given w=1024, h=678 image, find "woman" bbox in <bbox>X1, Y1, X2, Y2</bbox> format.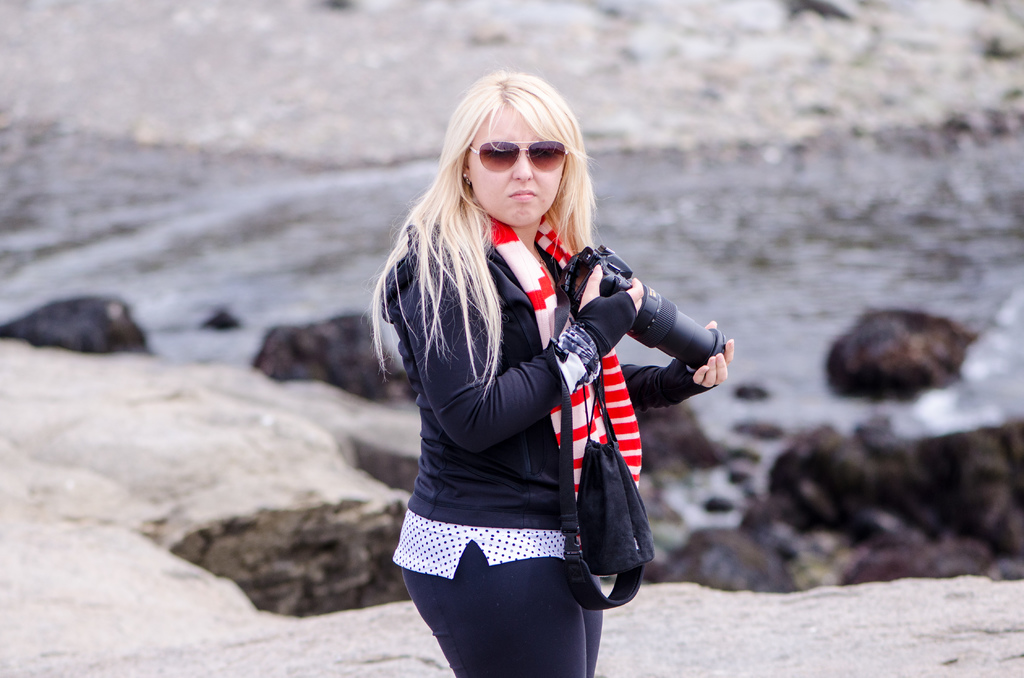
<bbox>365, 70, 665, 674</bbox>.
